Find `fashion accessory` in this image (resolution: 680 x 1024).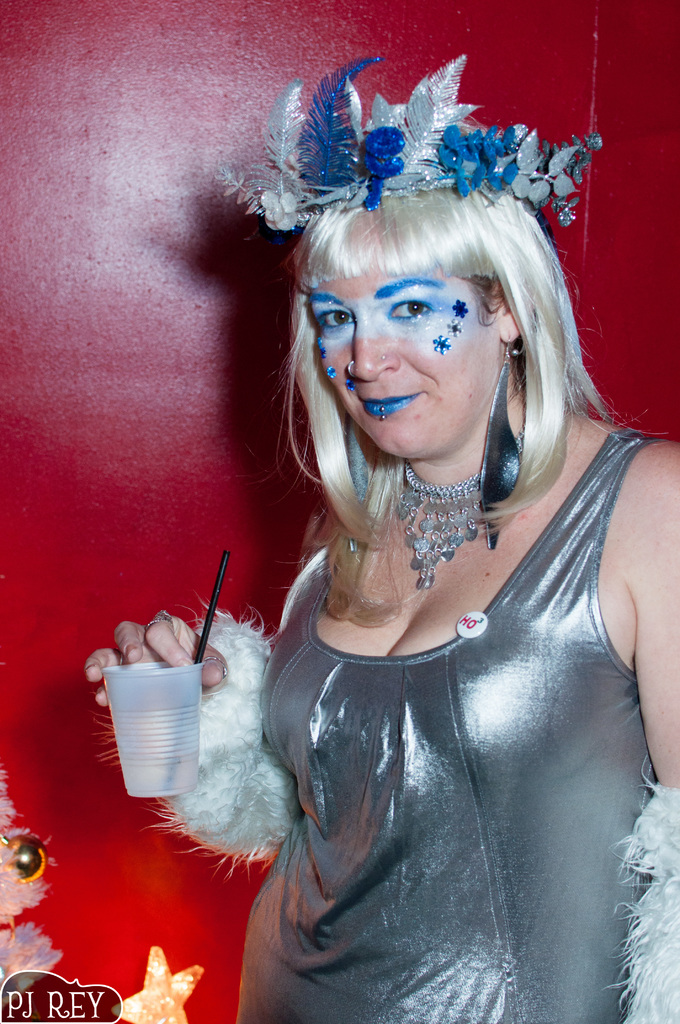
box(343, 358, 356, 380).
